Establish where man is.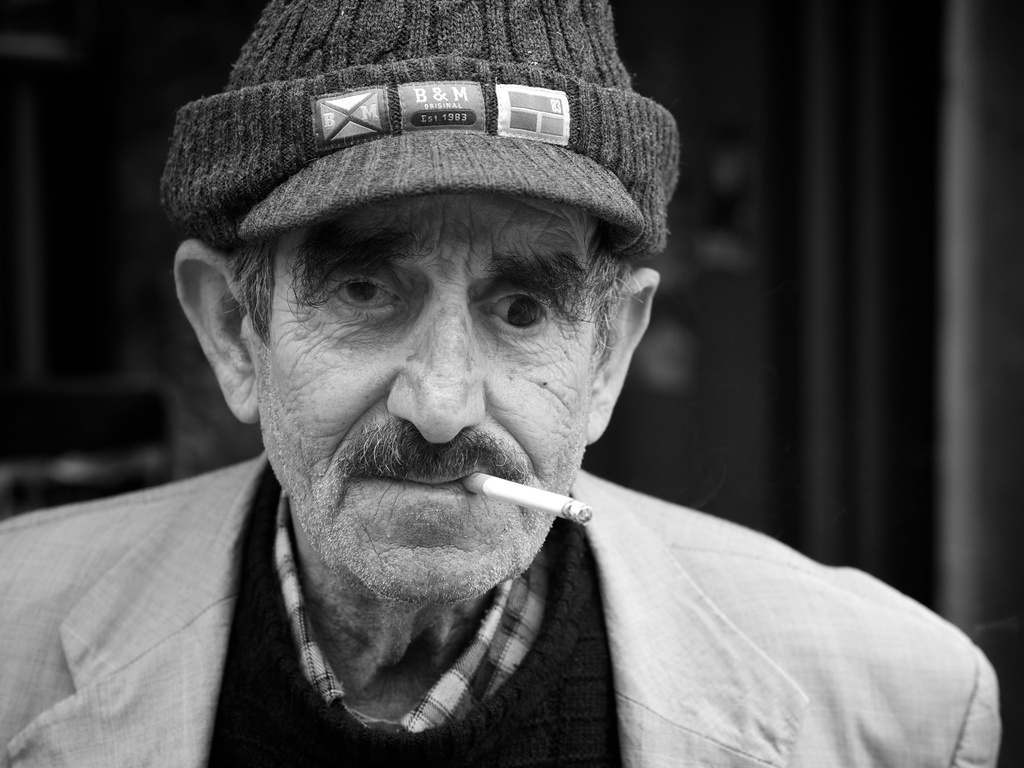
Established at [57,36,977,756].
